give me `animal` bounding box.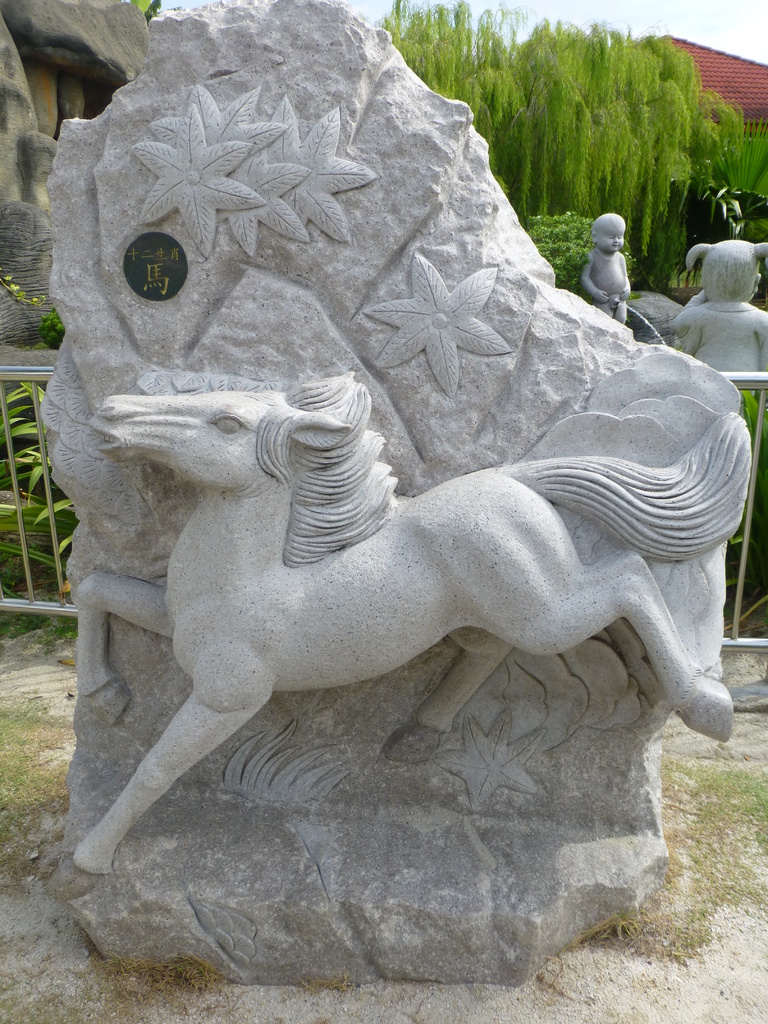
select_region(72, 368, 749, 871).
